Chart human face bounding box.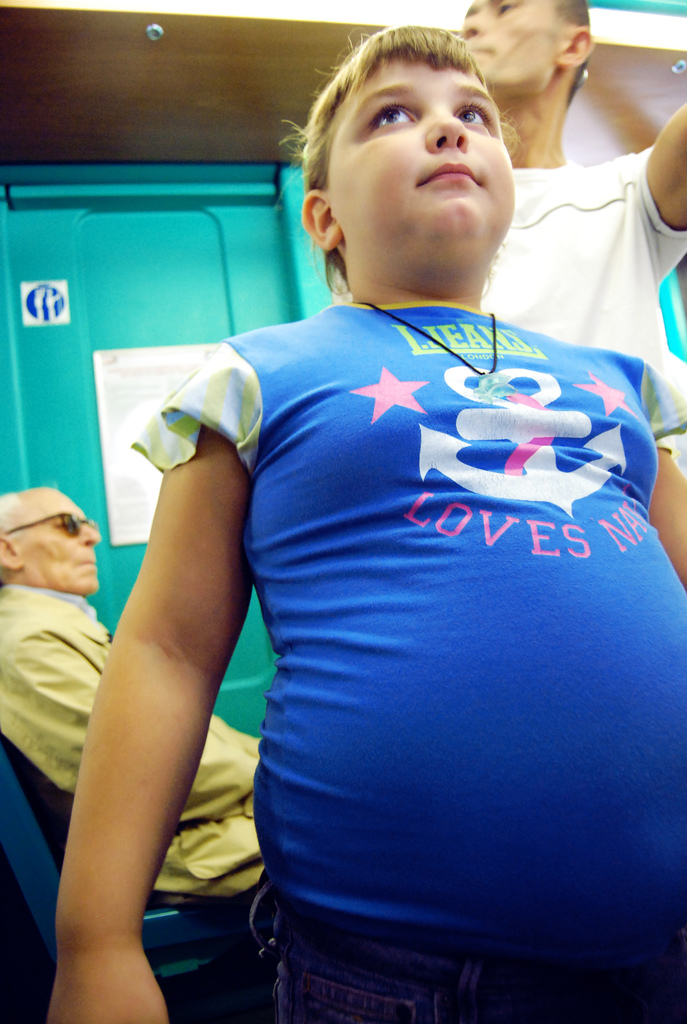
Charted: 20,472,104,600.
